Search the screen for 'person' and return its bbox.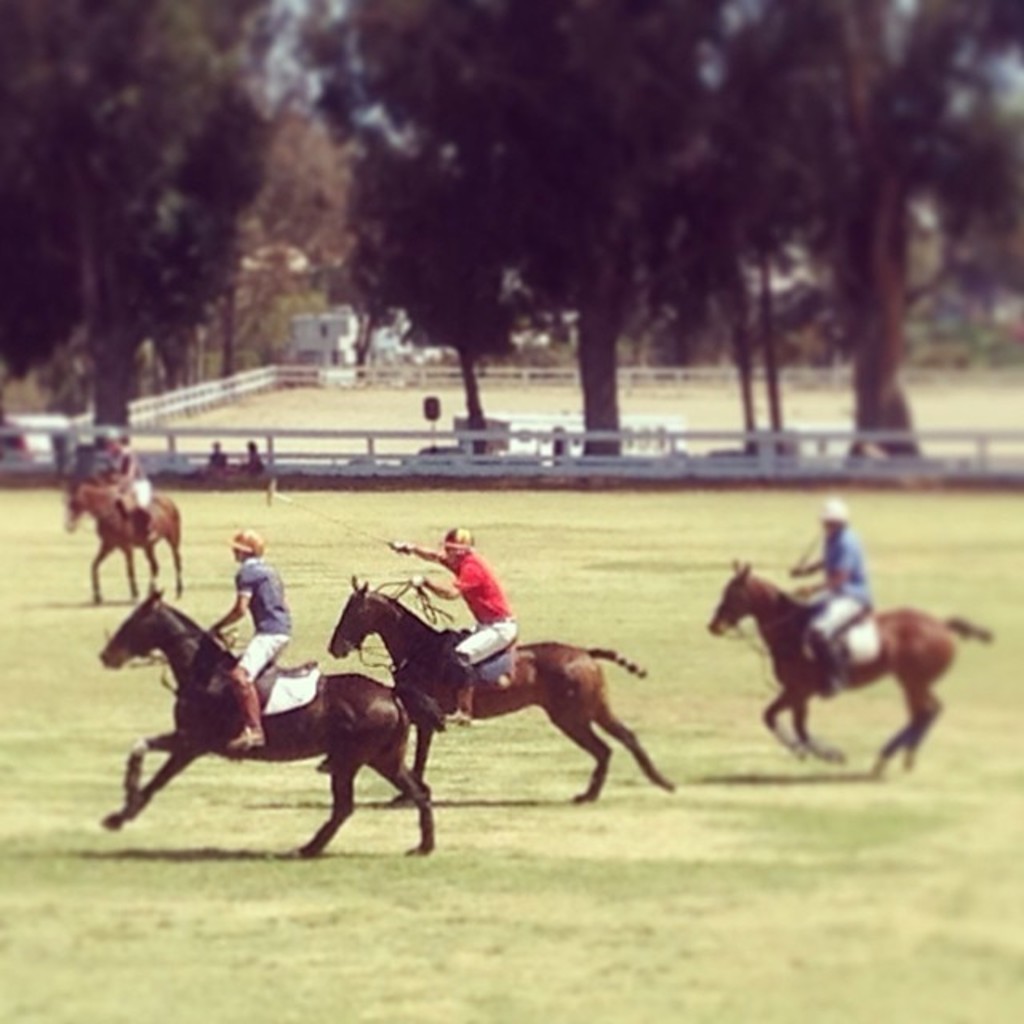
Found: [x1=106, y1=426, x2=152, y2=546].
